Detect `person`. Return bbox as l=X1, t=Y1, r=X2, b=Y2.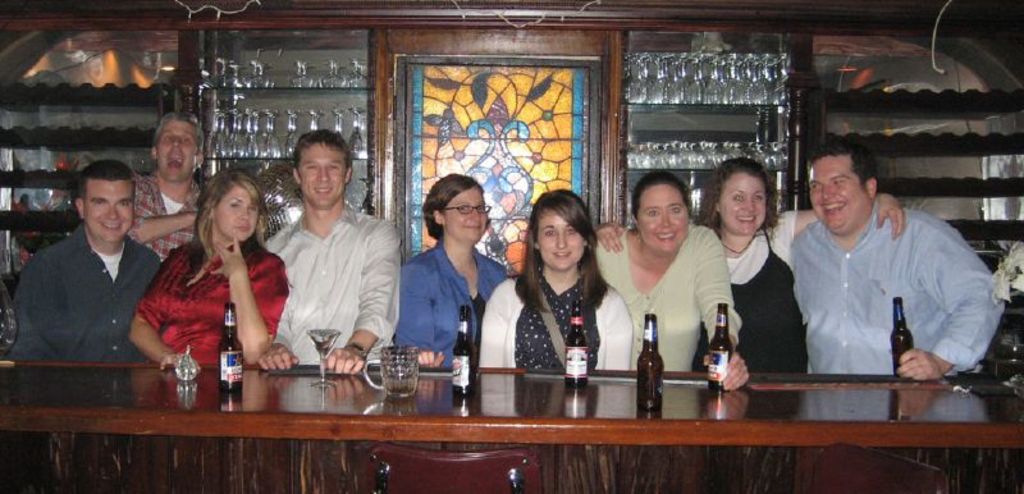
l=791, t=150, r=1006, b=384.
